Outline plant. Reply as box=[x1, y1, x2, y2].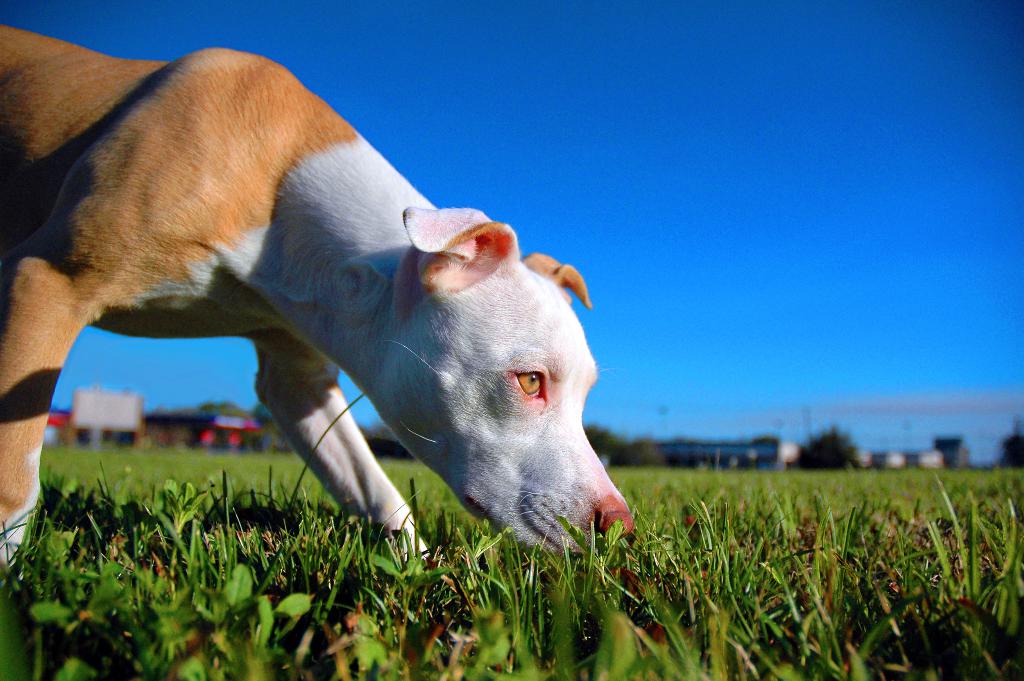
box=[208, 563, 312, 649].
